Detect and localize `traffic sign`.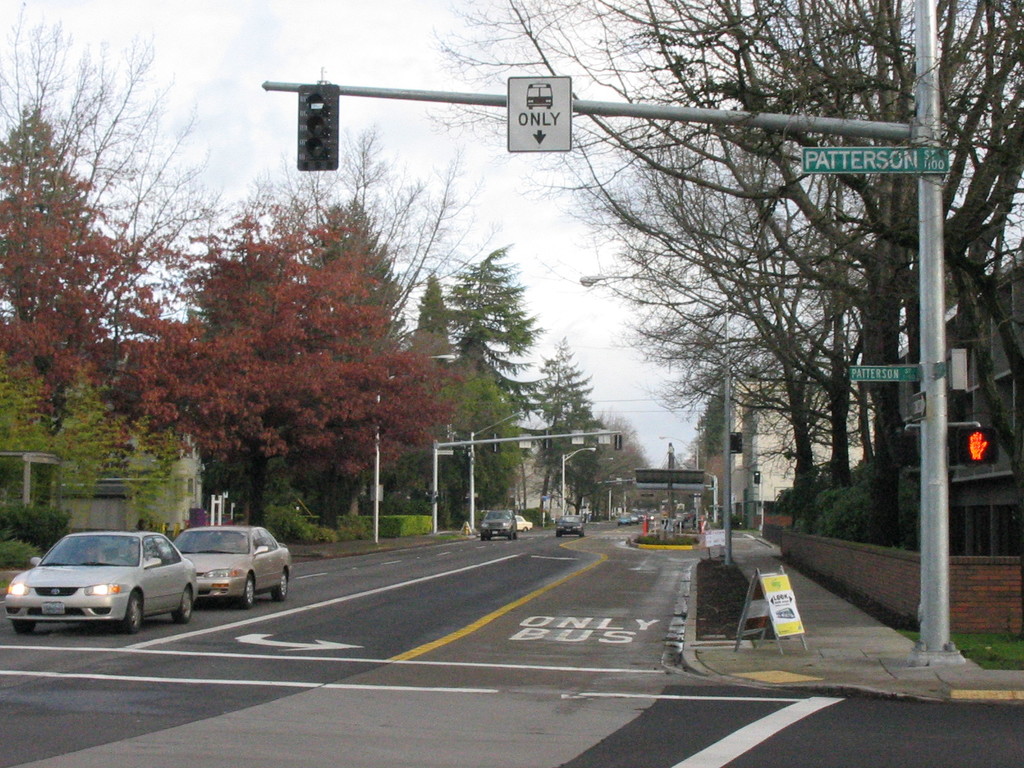
Localized at (x1=800, y1=148, x2=949, y2=179).
